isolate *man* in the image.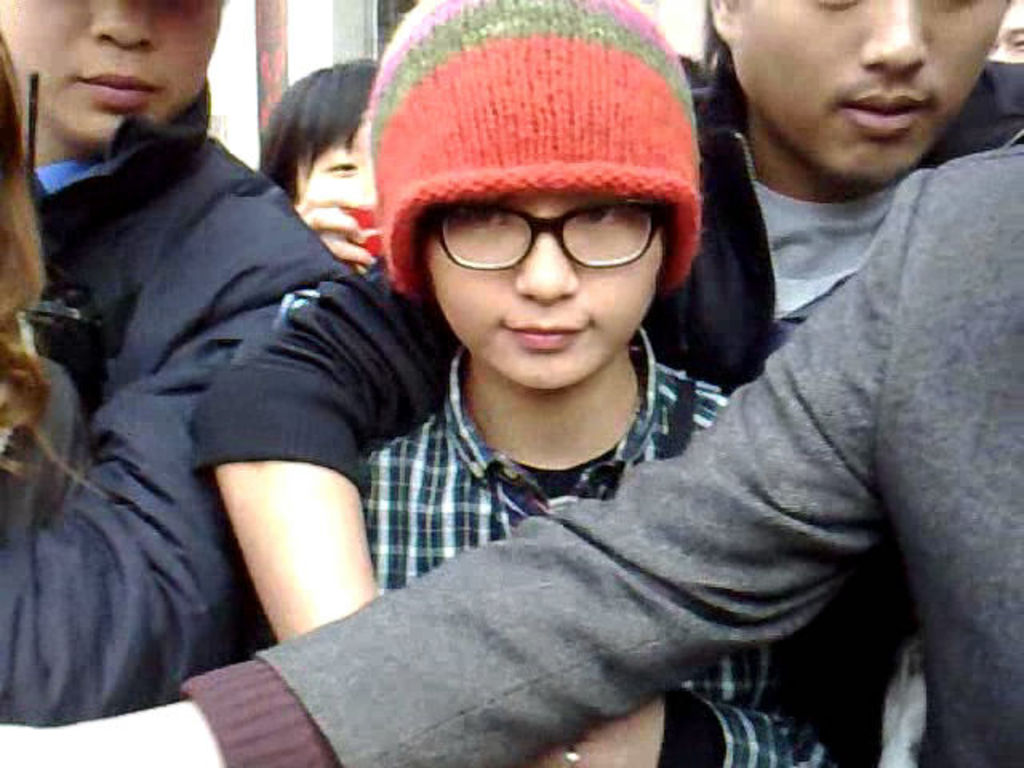
Isolated region: l=0, t=0, r=362, b=725.
